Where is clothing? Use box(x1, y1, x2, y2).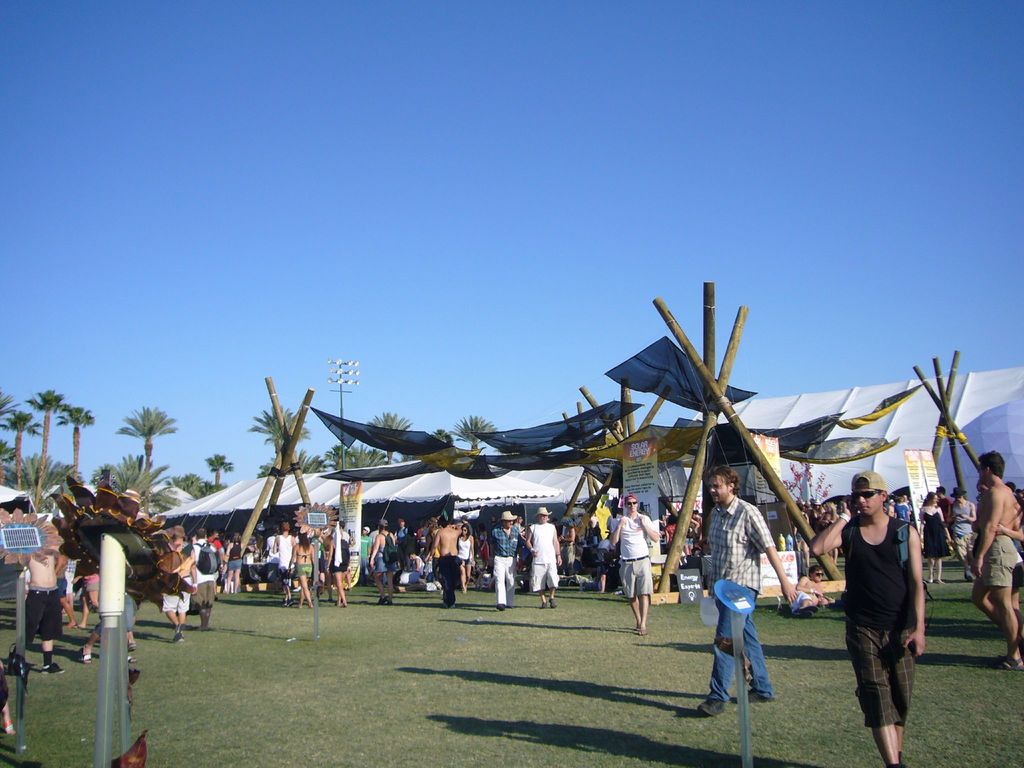
box(612, 512, 657, 600).
